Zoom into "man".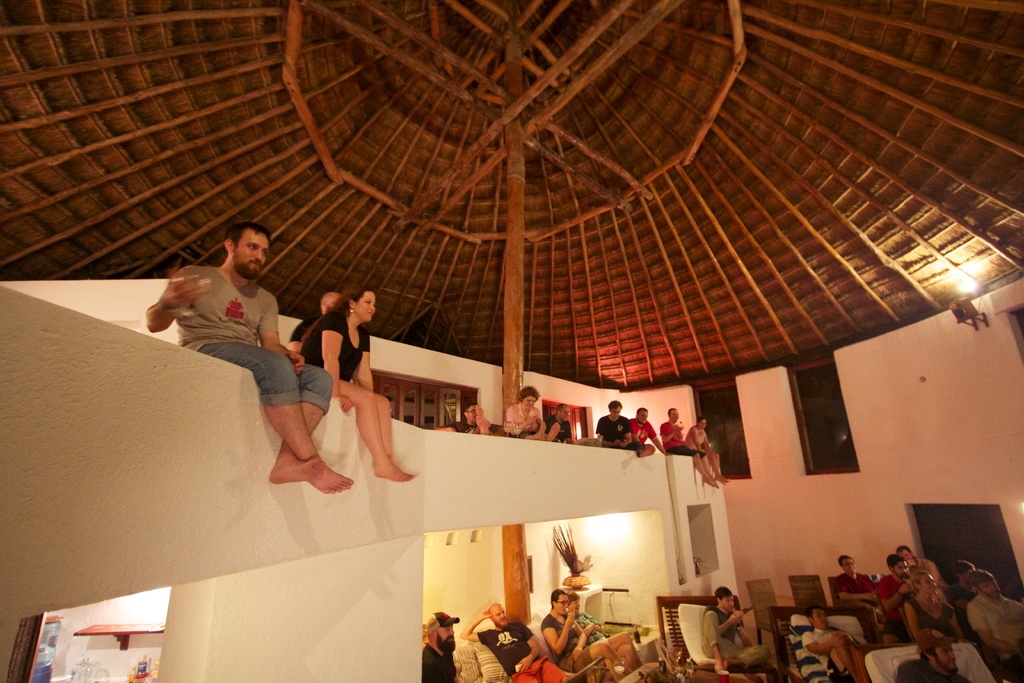
Zoom target: [879, 555, 927, 652].
